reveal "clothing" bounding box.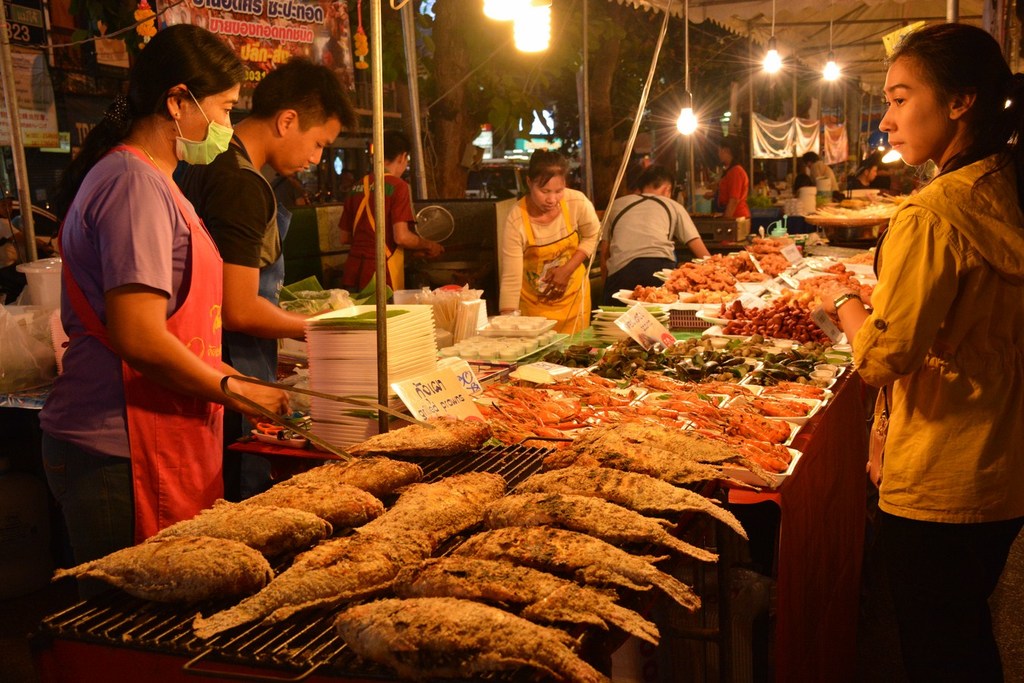
Revealed: box(343, 174, 414, 289).
